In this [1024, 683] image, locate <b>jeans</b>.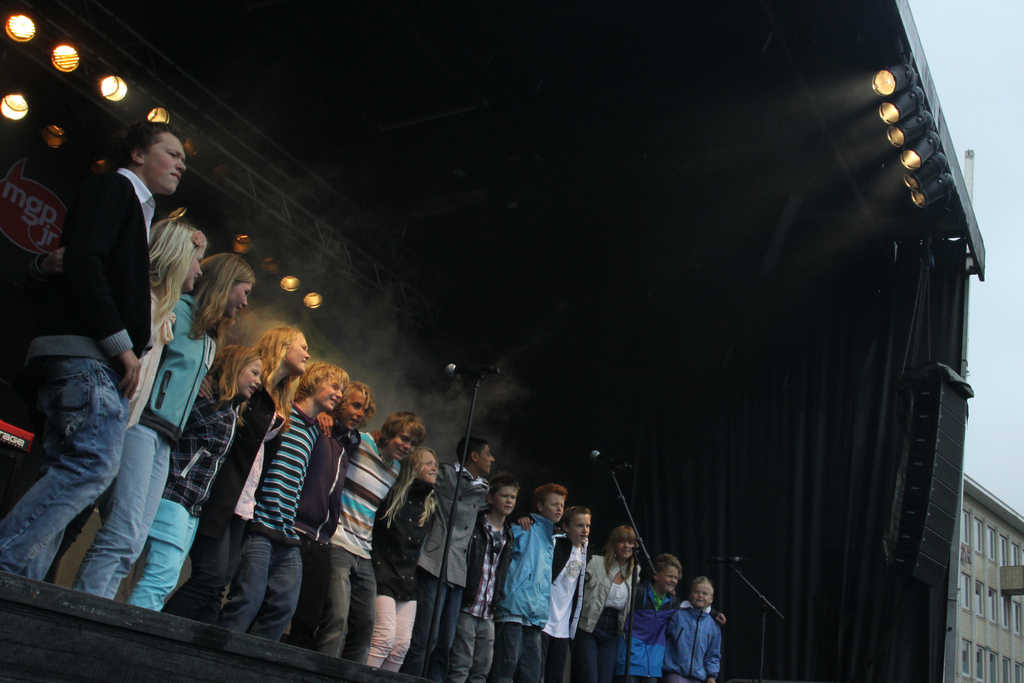
Bounding box: region(223, 545, 297, 628).
